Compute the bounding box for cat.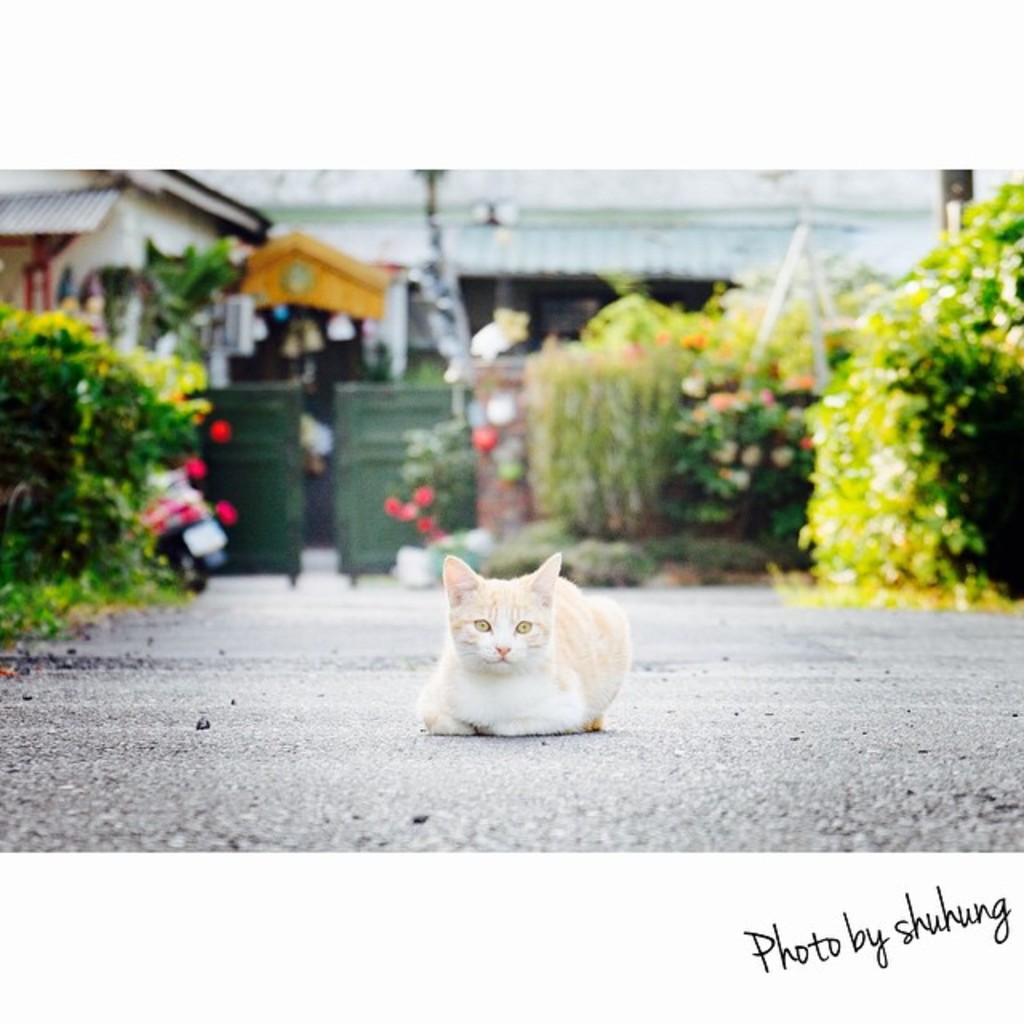
[411, 552, 632, 739].
